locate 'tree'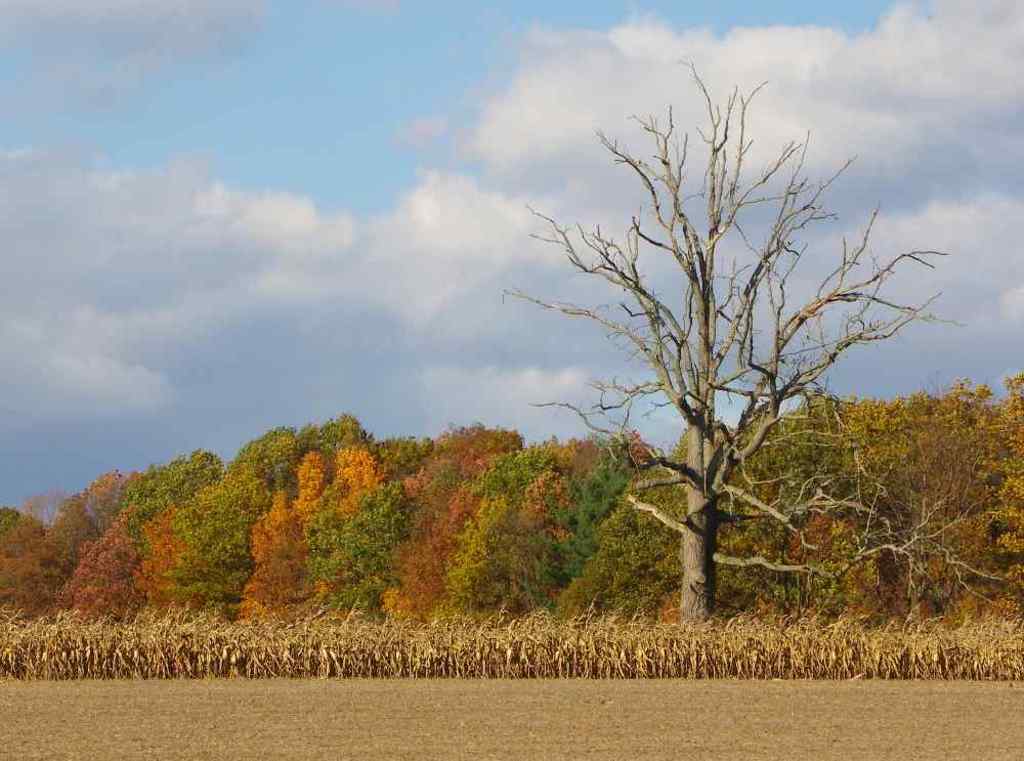
167:468:263:604
